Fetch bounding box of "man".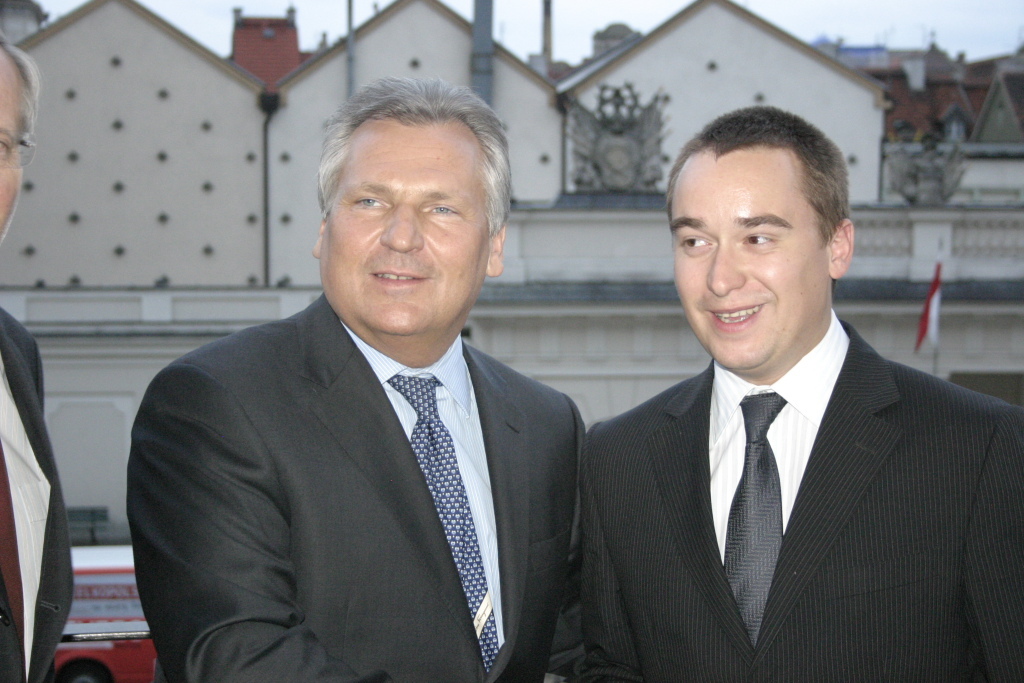
Bbox: pyautogui.locateOnScreen(114, 103, 627, 681).
